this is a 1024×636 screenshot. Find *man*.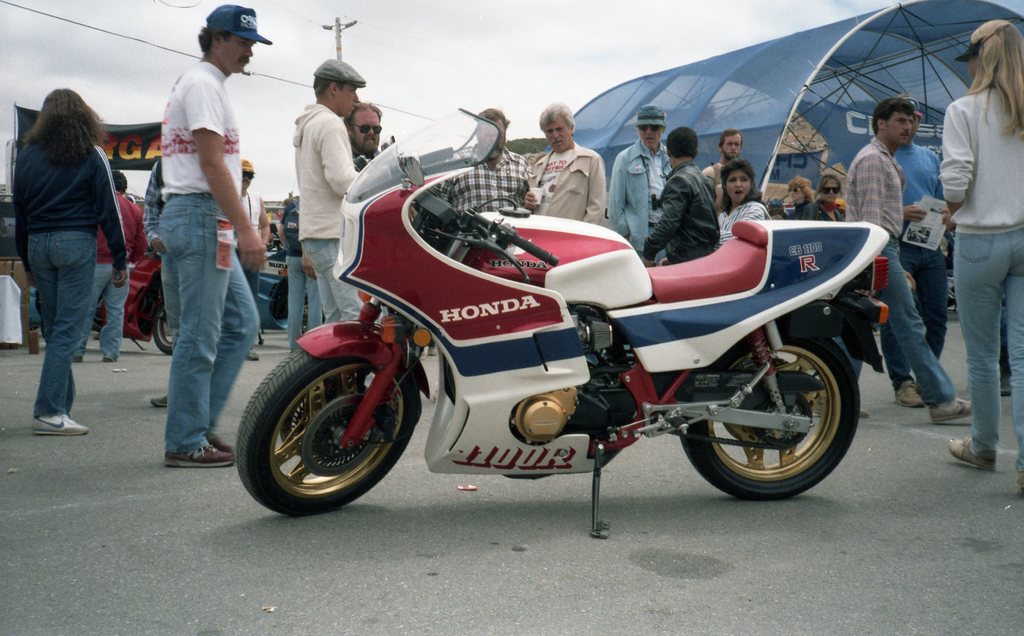
Bounding box: Rect(845, 97, 972, 425).
